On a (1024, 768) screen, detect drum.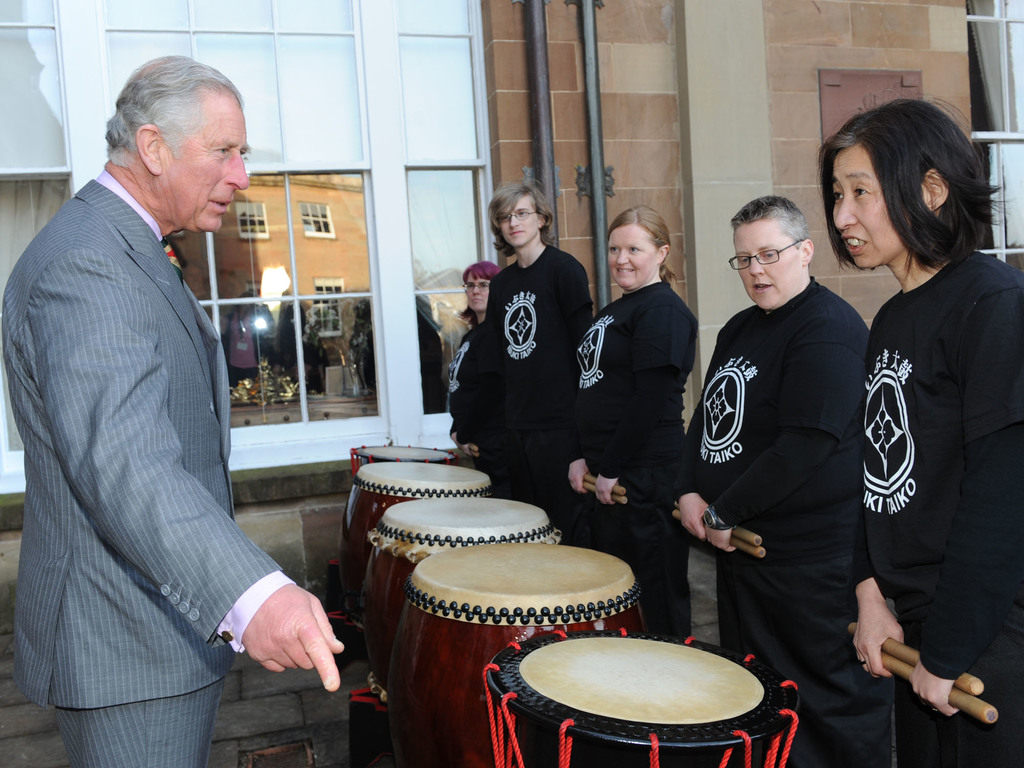
bbox=[483, 624, 801, 767].
